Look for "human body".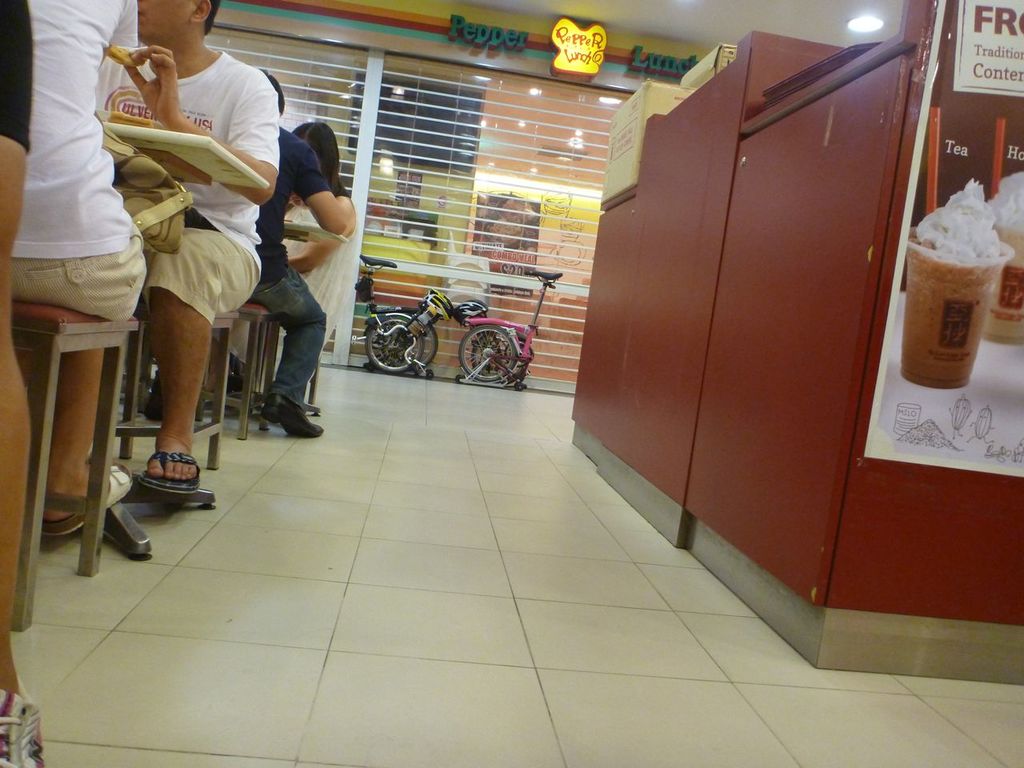
Found: (210,192,378,400).
